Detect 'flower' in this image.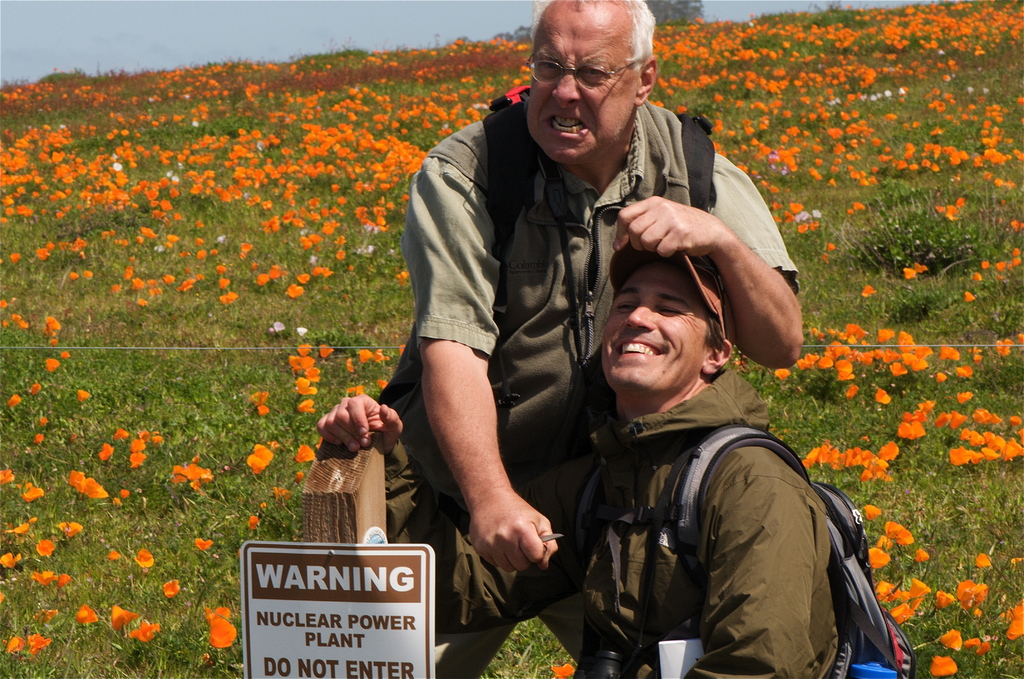
Detection: detection(30, 380, 44, 396).
